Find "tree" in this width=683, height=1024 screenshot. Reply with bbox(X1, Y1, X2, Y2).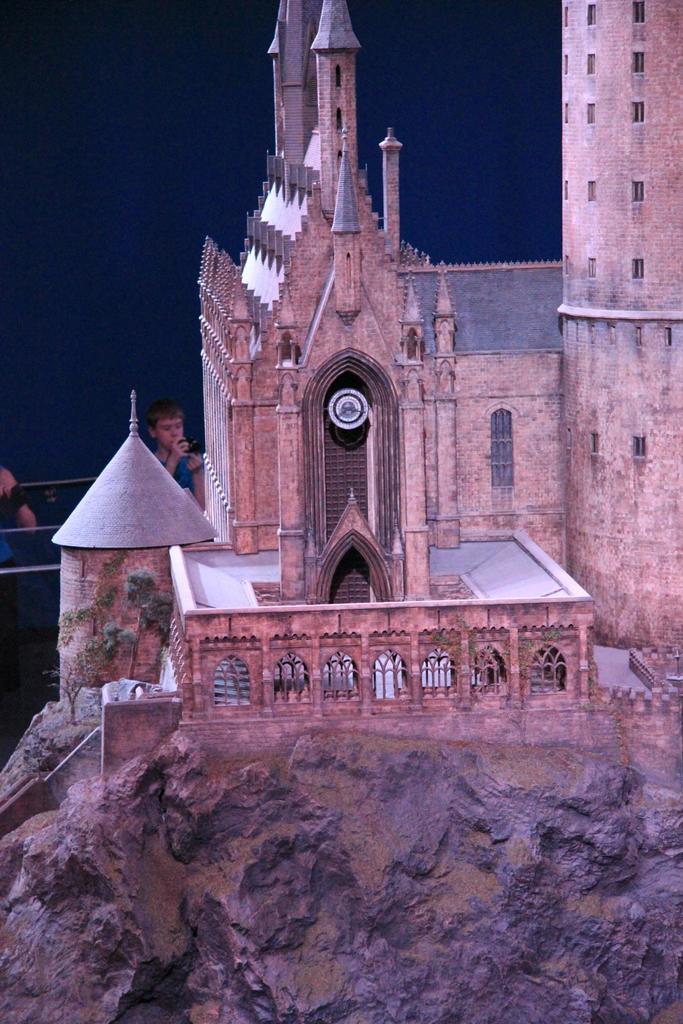
bbox(42, 654, 101, 724).
